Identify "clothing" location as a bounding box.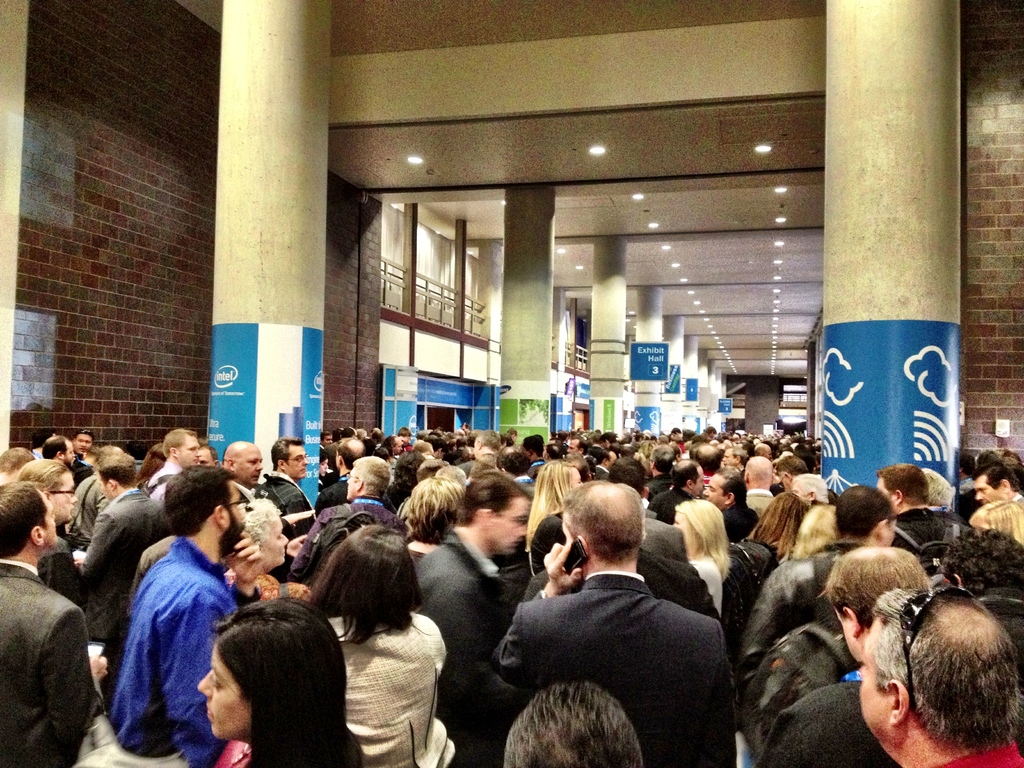
[x1=894, y1=509, x2=951, y2=566].
